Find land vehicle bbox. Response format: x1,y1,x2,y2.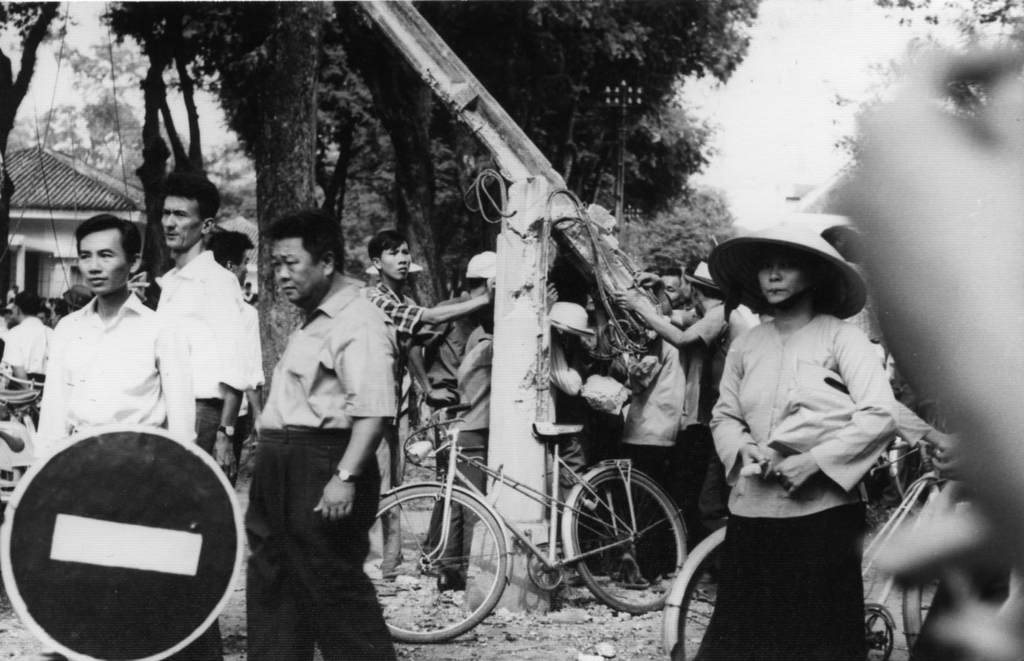
381,402,758,660.
